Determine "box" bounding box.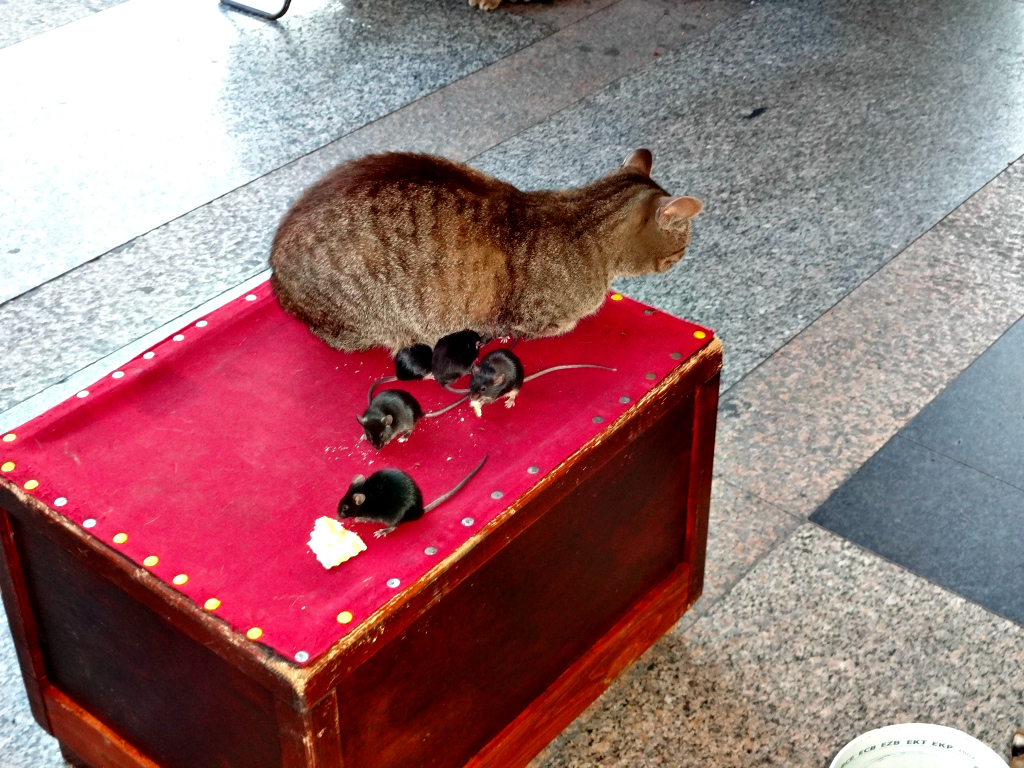
Determined: (left=0, top=284, right=724, bottom=767).
